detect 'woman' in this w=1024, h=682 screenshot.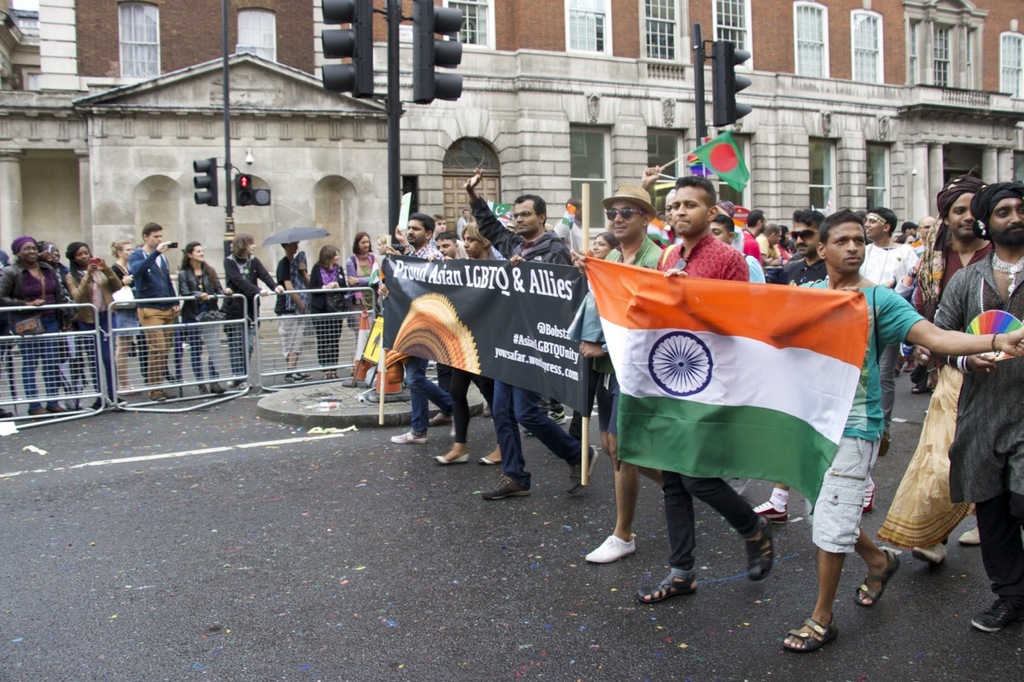
Detection: Rect(109, 238, 154, 391).
